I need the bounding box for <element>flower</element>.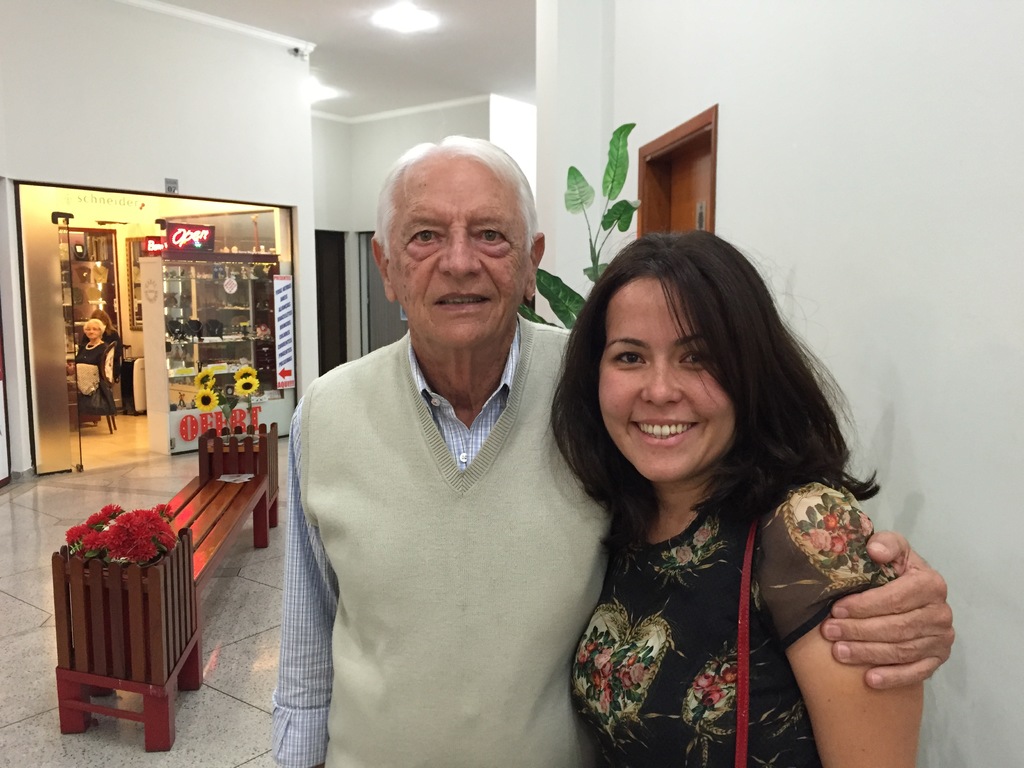
Here it is: [693,673,709,691].
